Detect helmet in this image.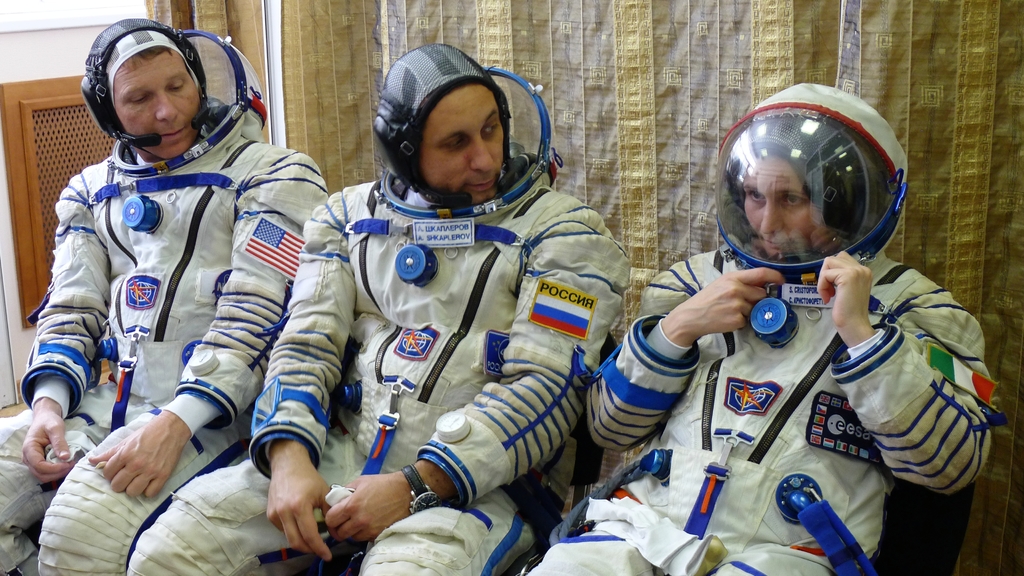
Detection: box=[374, 57, 552, 223].
